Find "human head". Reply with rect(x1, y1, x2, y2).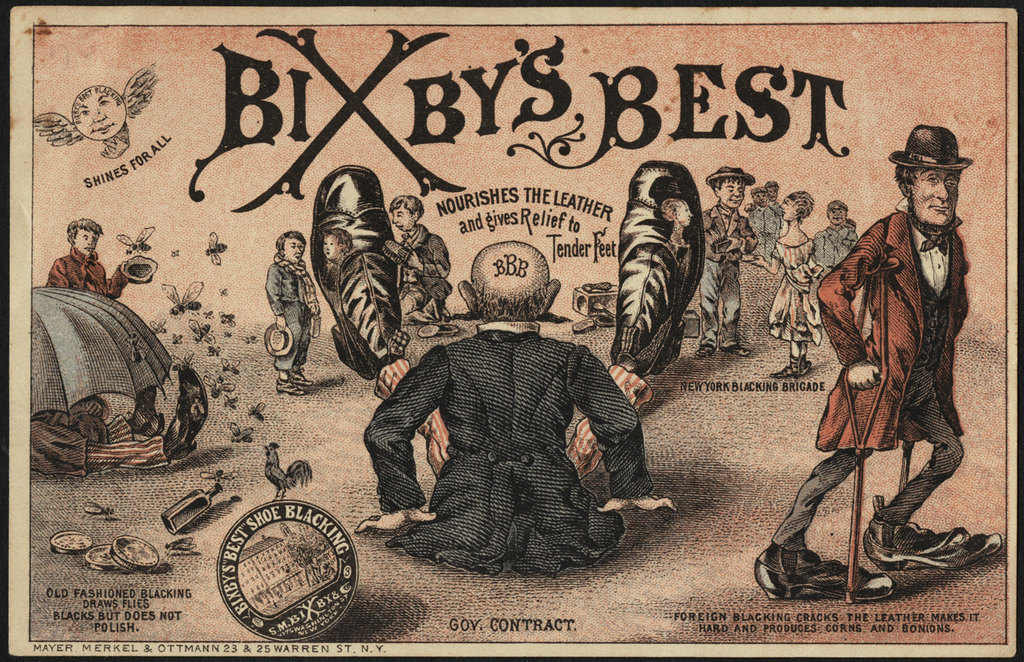
rect(754, 193, 767, 207).
